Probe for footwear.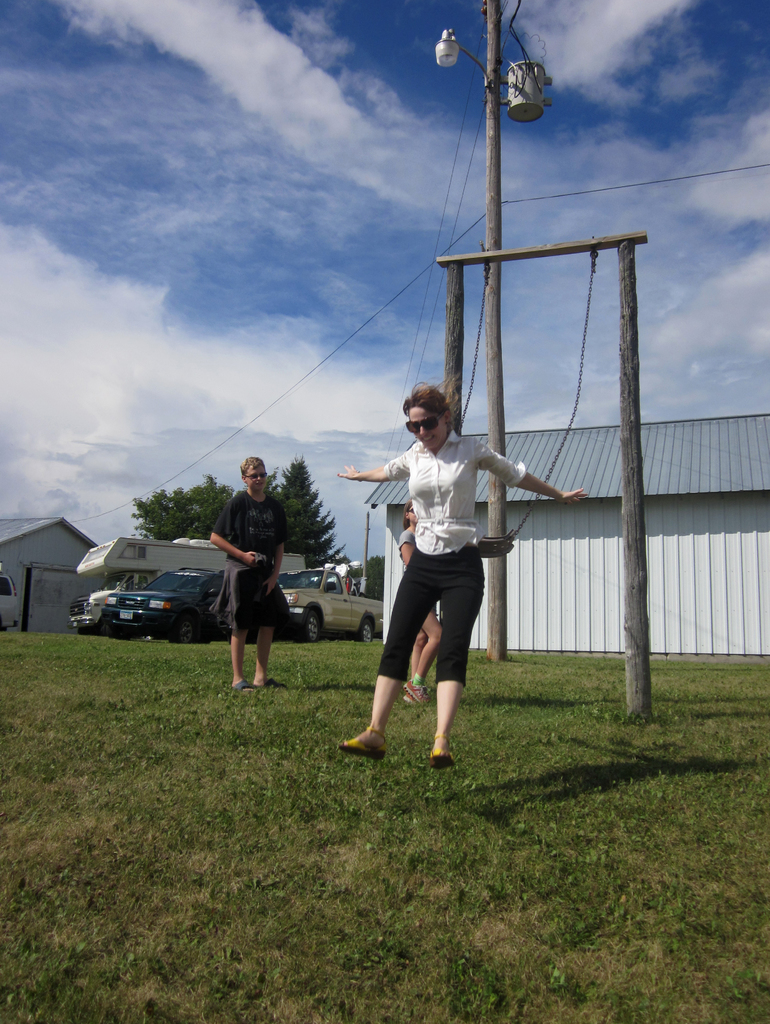
Probe result: bbox=[222, 675, 264, 698].
